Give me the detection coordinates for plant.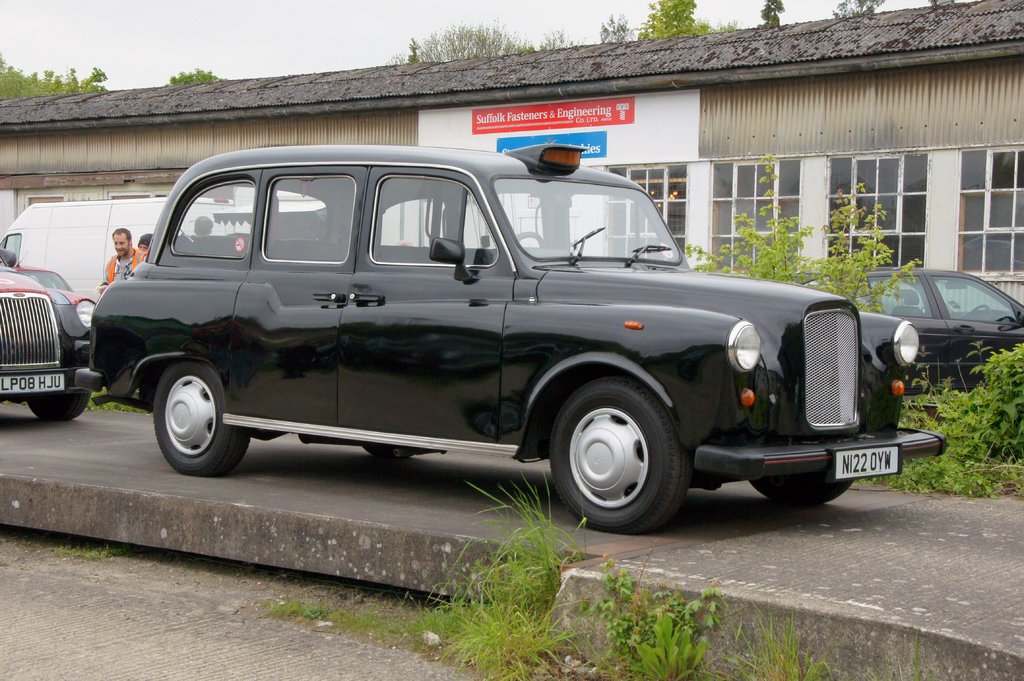
727:607:838:680.
